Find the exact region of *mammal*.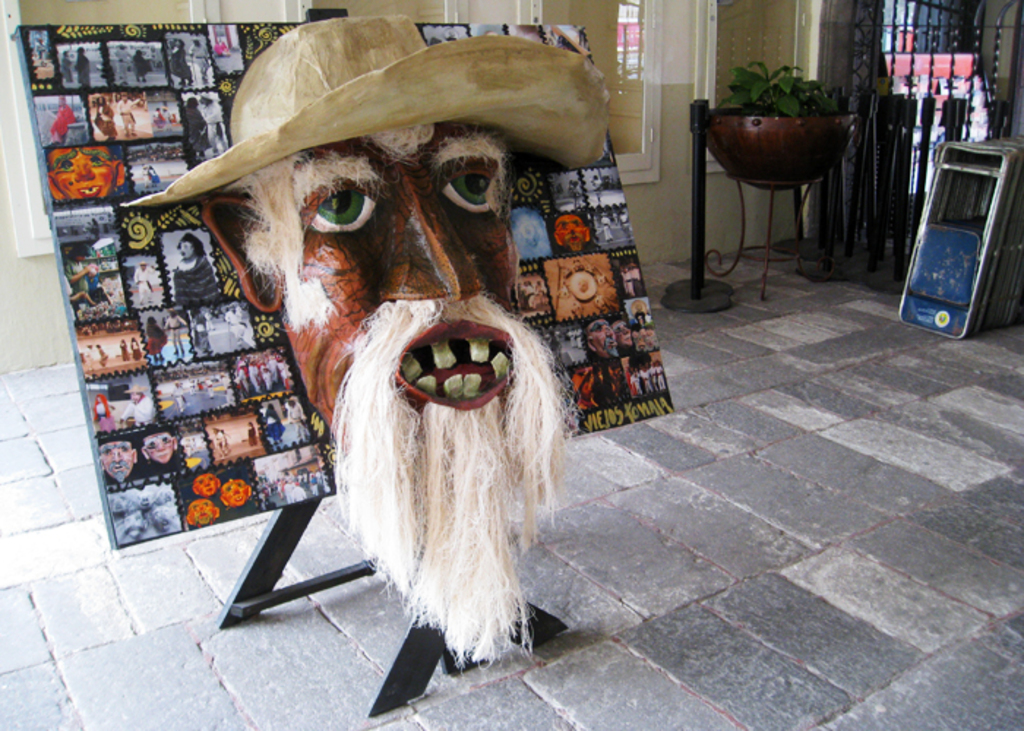
Exact region: 94,94,117,139.
